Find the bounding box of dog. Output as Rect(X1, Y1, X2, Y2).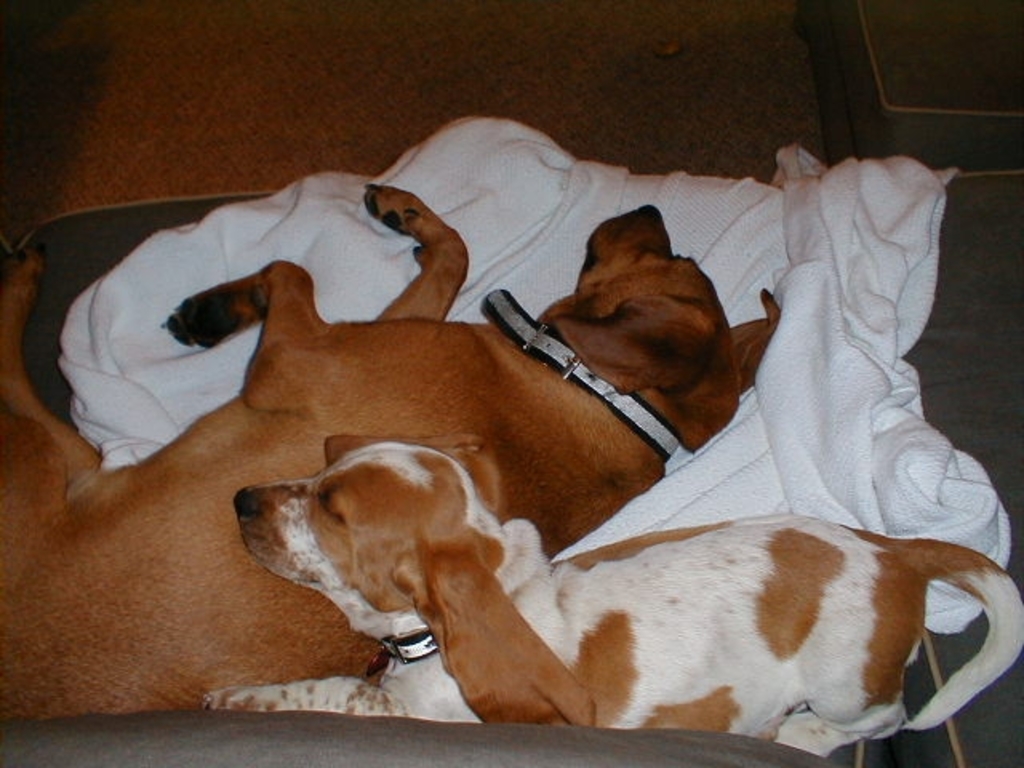
Rect(0, 184, 782, 718).
